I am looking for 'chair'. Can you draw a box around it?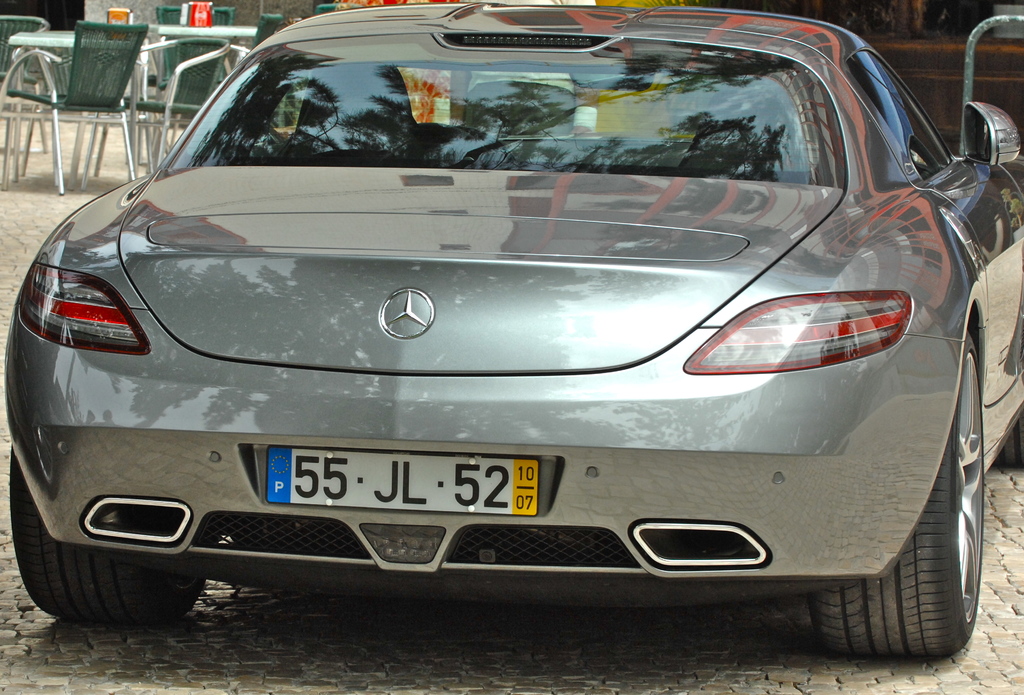
Sure, the bounding box is l=15, t=35, r=143, b=190.
